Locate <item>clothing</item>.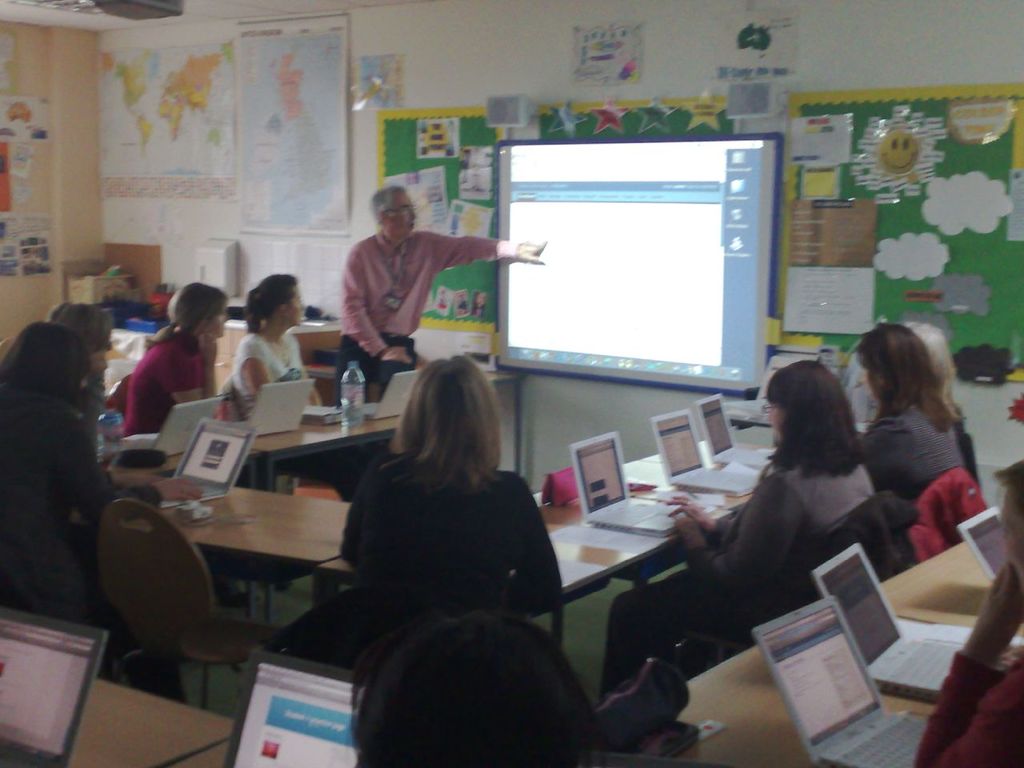
Bounding box: BBox(80, 330, 196, 434).
